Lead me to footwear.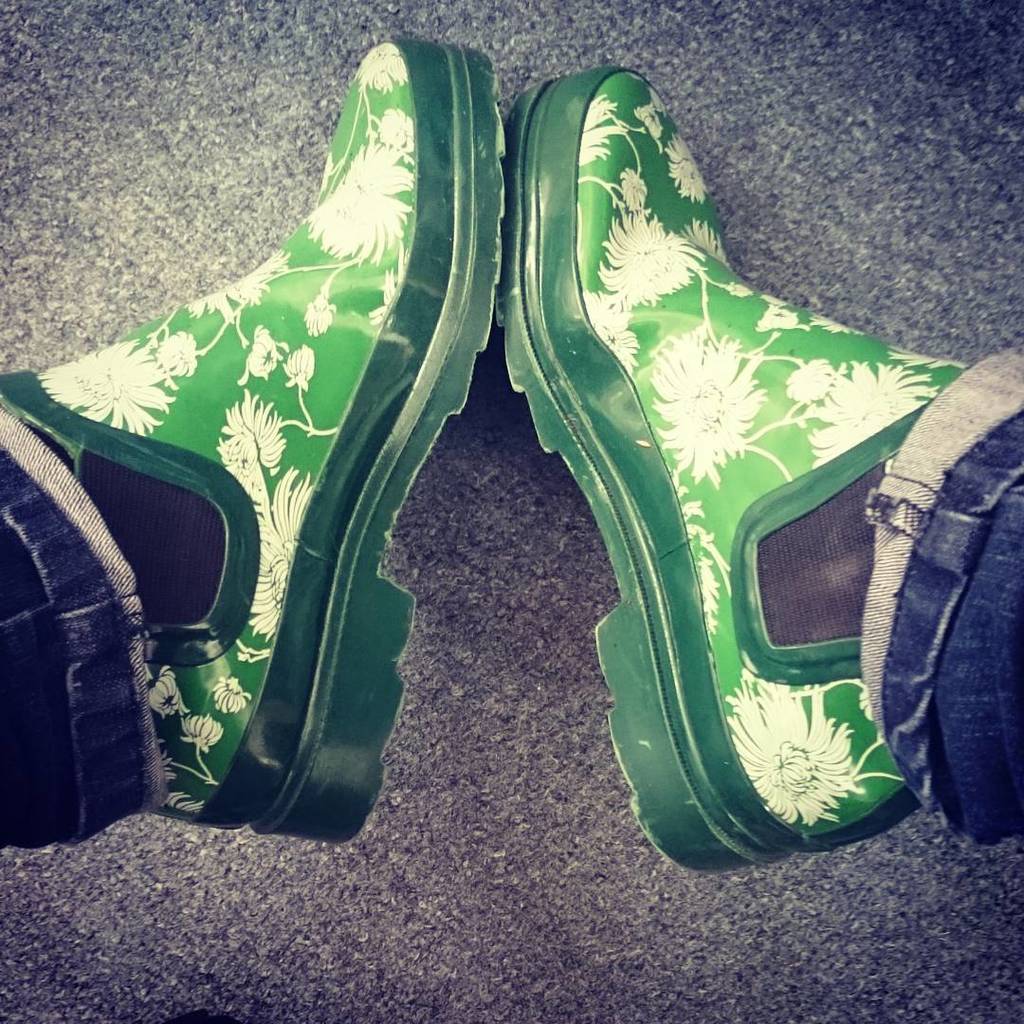
Lead to x1=492 y1=63 x2=978 y2=875.
